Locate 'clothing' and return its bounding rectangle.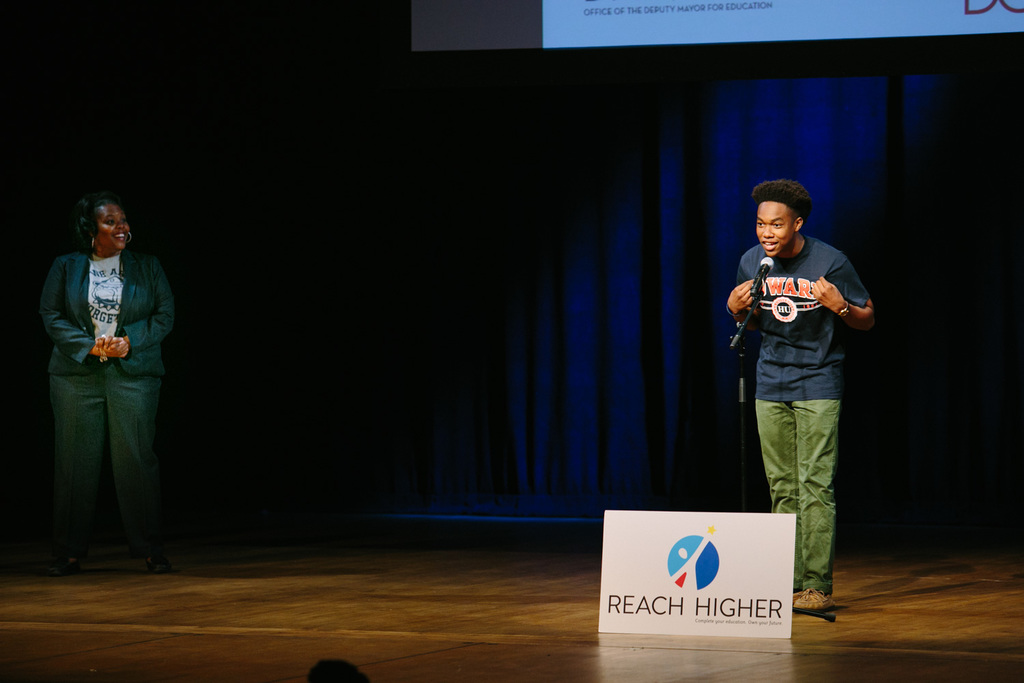
x1=36, y1=204, x2=171, y2=570.
